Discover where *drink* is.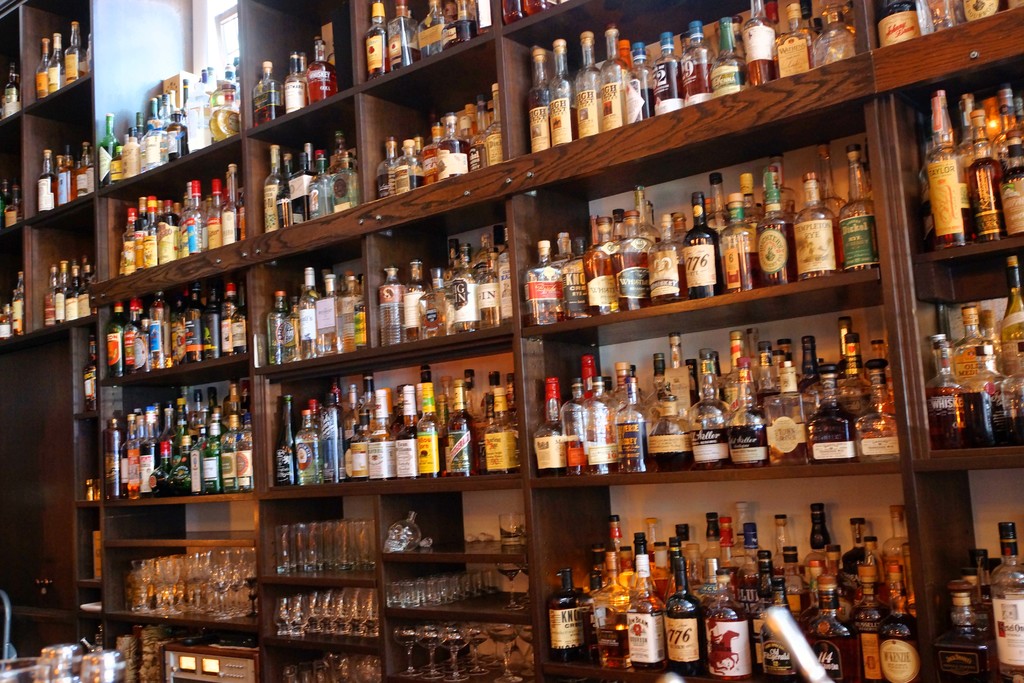
Discovered at l=848, t=598, r=890, b=682.
